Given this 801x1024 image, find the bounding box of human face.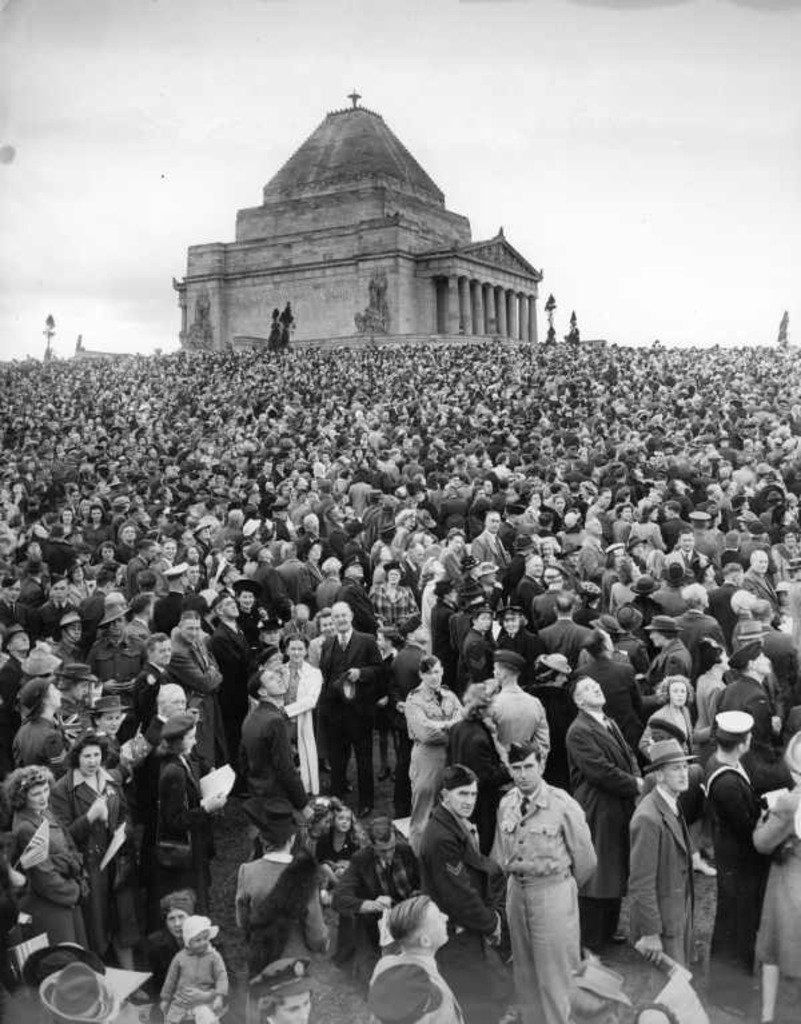
(375, 832, 391, 865).
